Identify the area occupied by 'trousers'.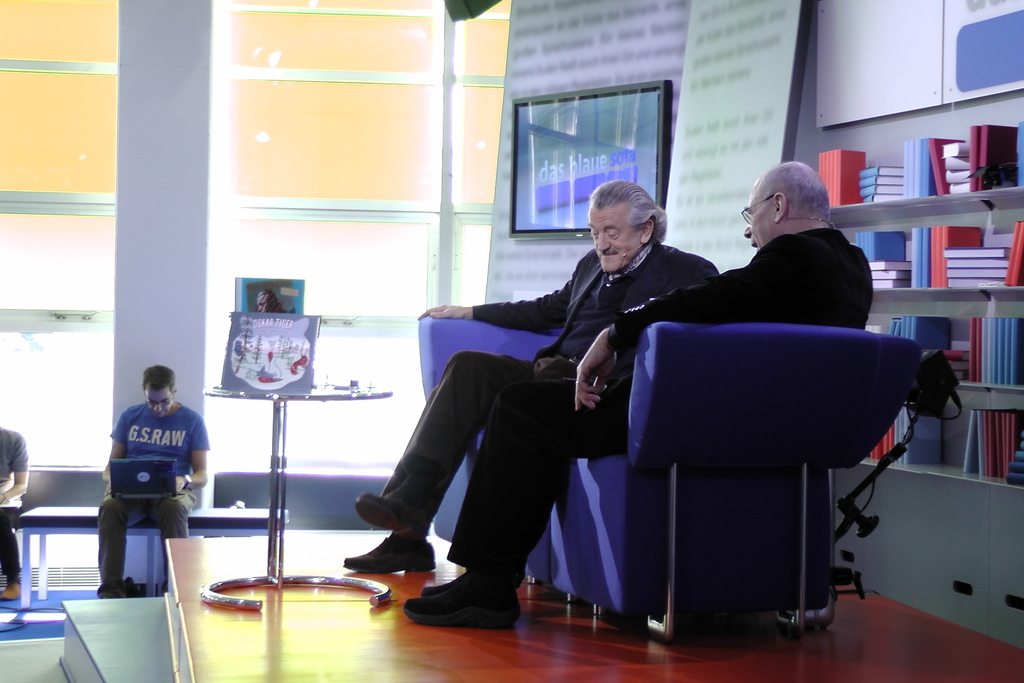
Area: bbox(364, 348, 554, 537).
